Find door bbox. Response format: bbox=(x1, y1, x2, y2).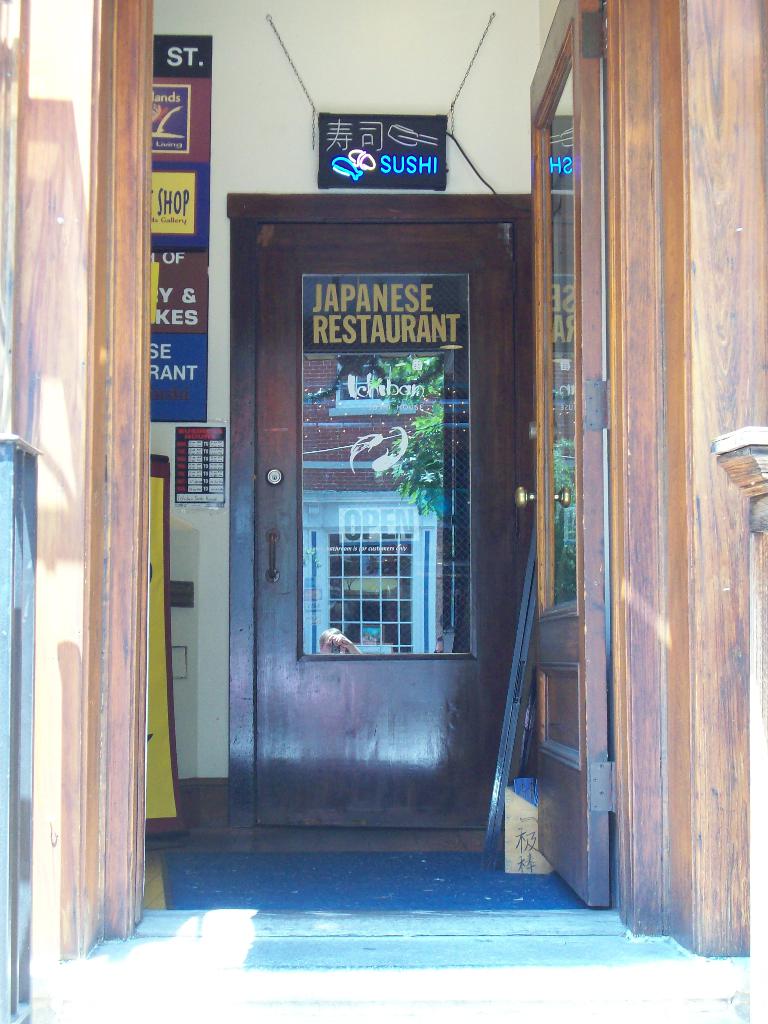
bbox=(91, 0, 674, 947).
